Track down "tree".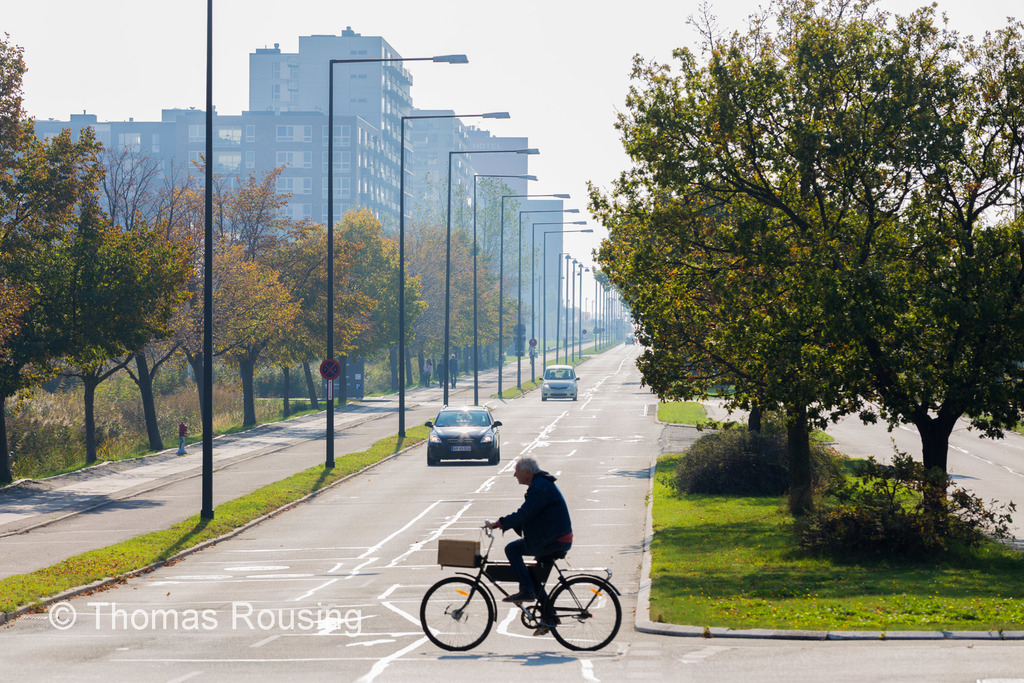
Tracked to 314:204:422:408.
